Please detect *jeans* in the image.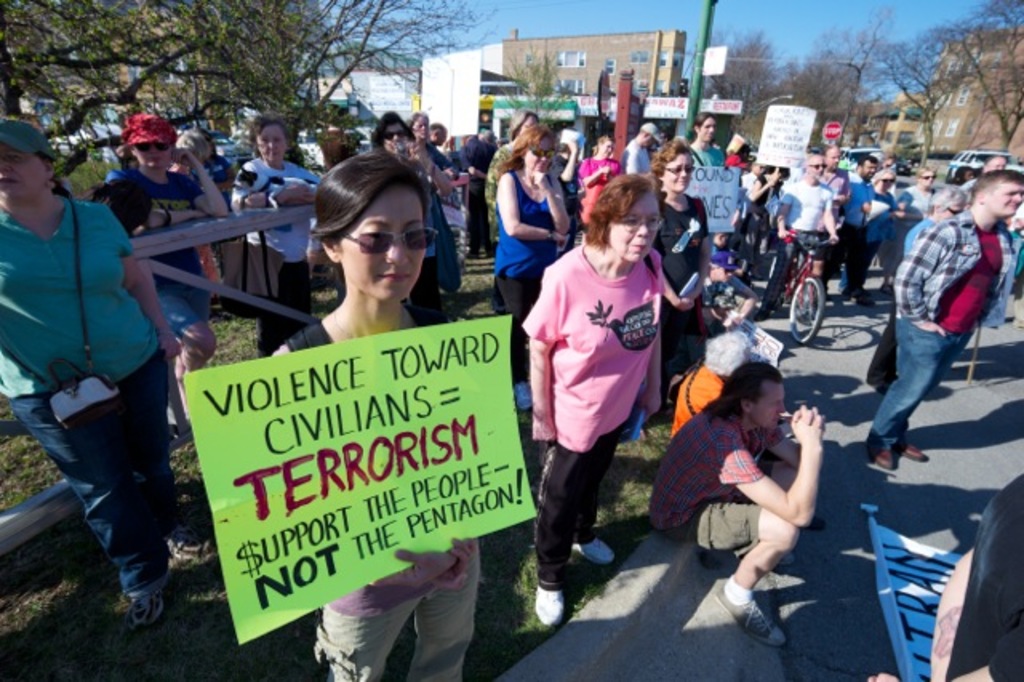
(left=18, top=349, right=189, bottom=612).
